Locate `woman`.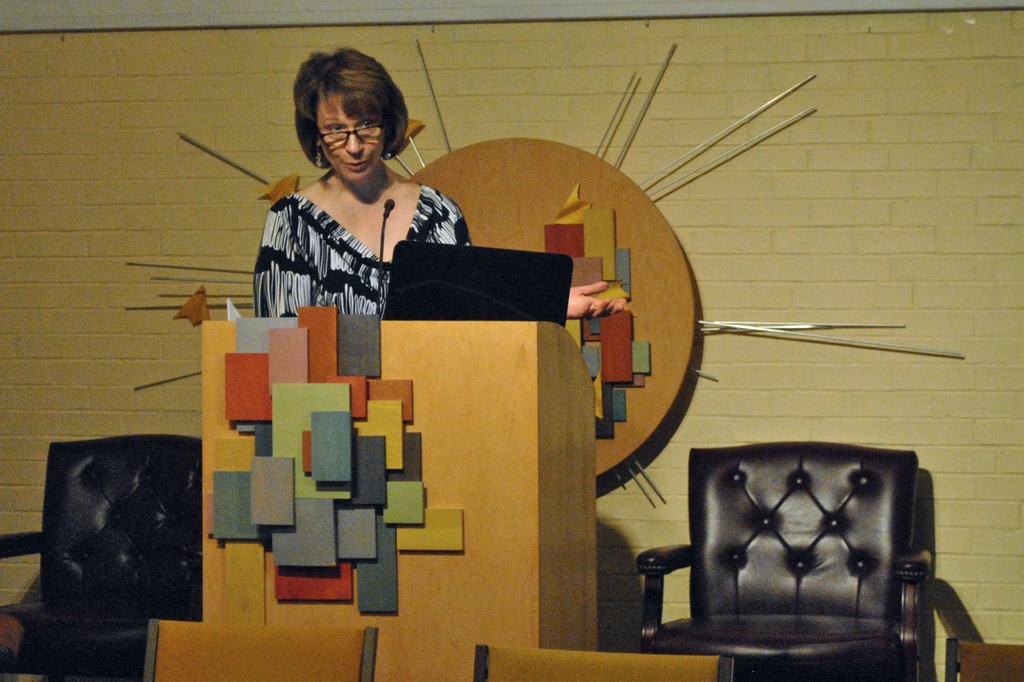
Bounding box: {"x1": 253, "y1": 44, "x2": 624, "y2": 320}.
